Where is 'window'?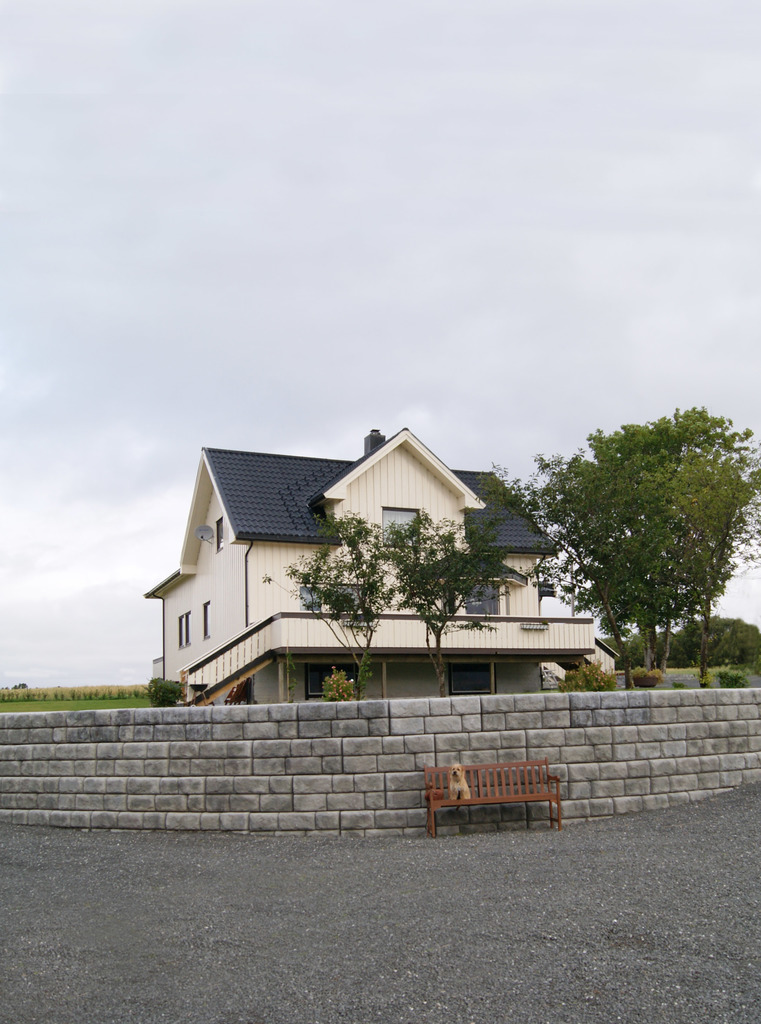
(left=200, top=600, right=218, bottom=640).
